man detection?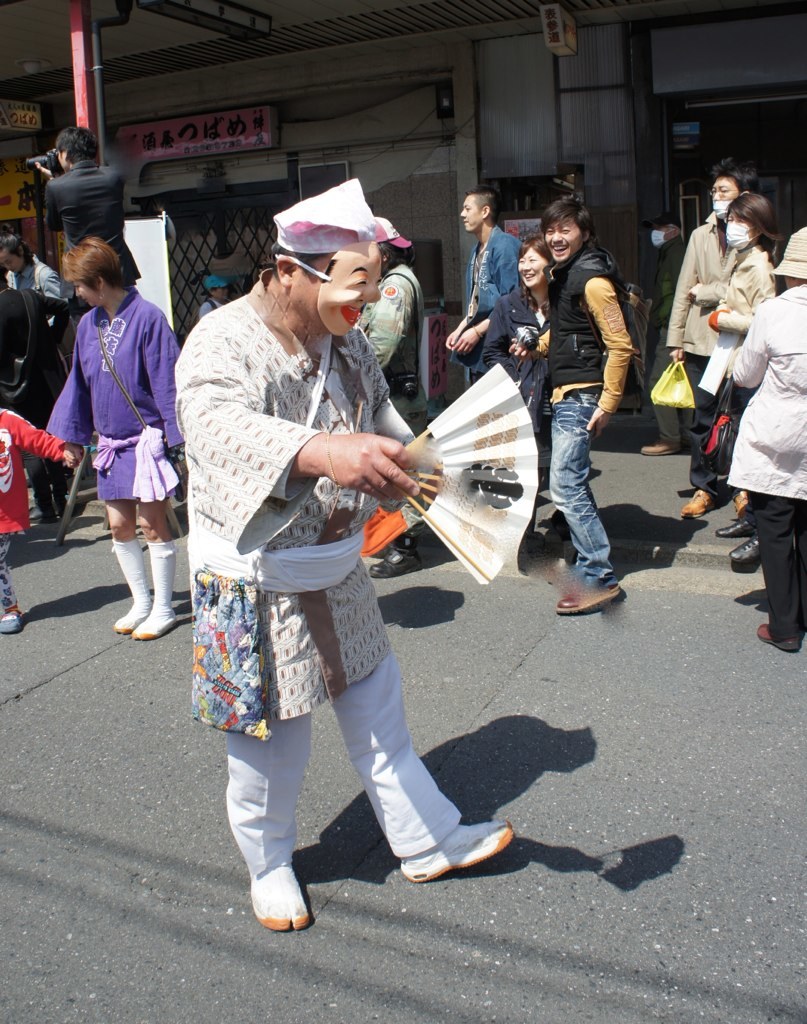
{"left": 443, "top": 185, "right": 523, "bottom": 393}
